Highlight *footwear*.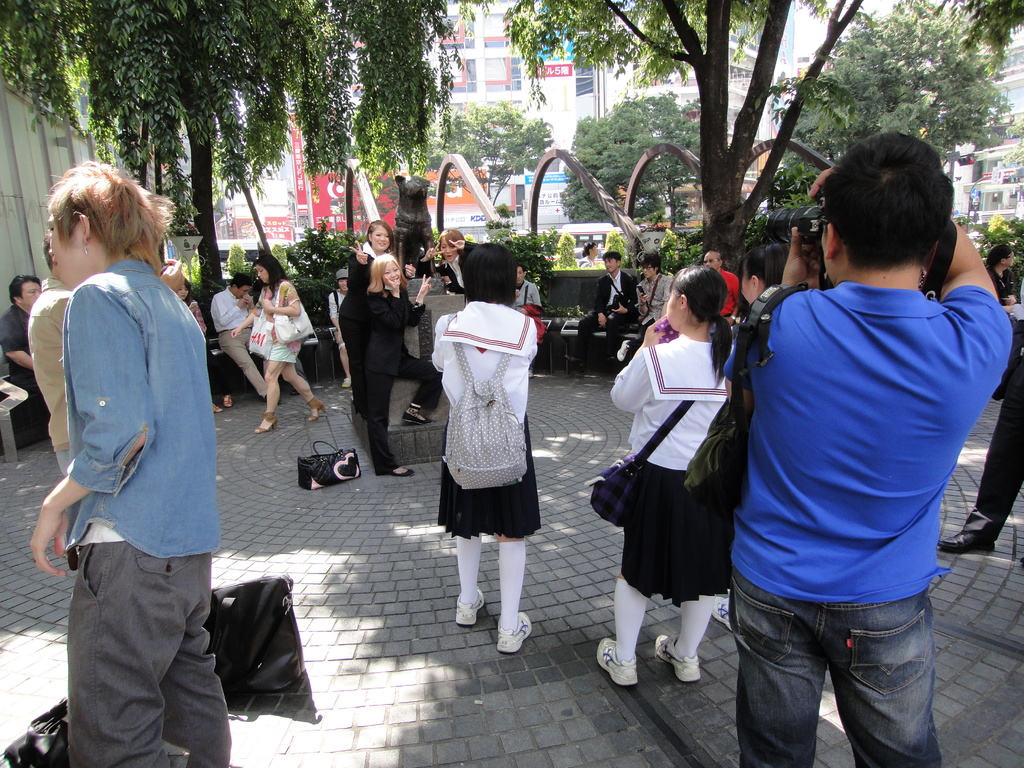
Highlighted region: [x1=305, y1=396, x2=330, y2=420].
